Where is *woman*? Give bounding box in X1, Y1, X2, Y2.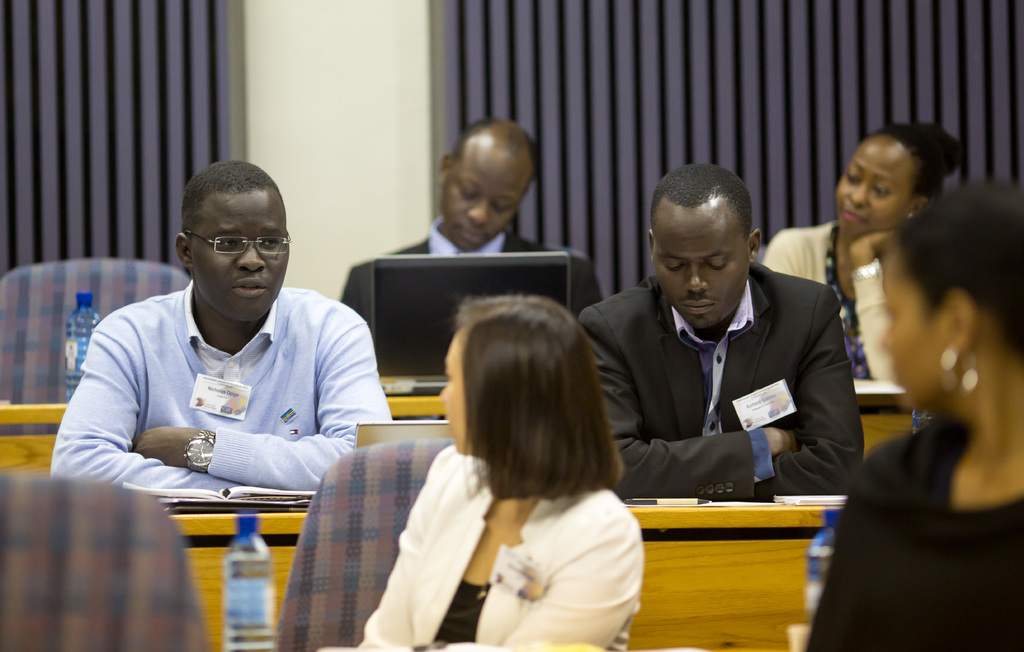
340, 288, 654, 645.
